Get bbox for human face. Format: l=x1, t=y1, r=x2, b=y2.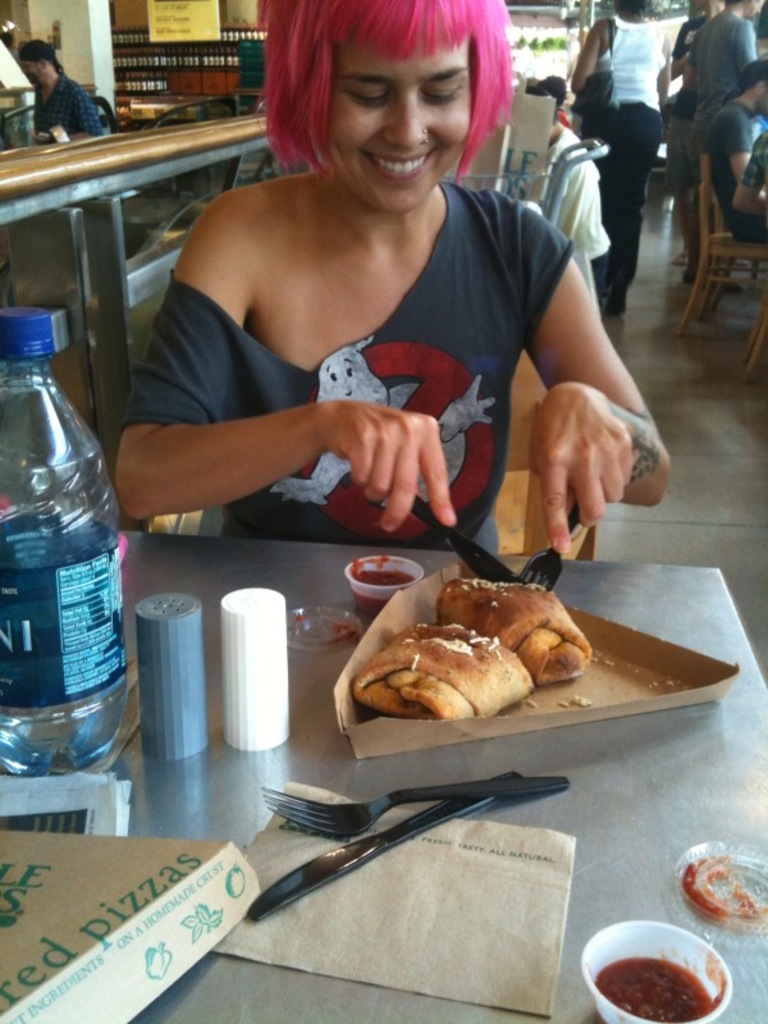
l=18, t=52, r=46, b=81.
